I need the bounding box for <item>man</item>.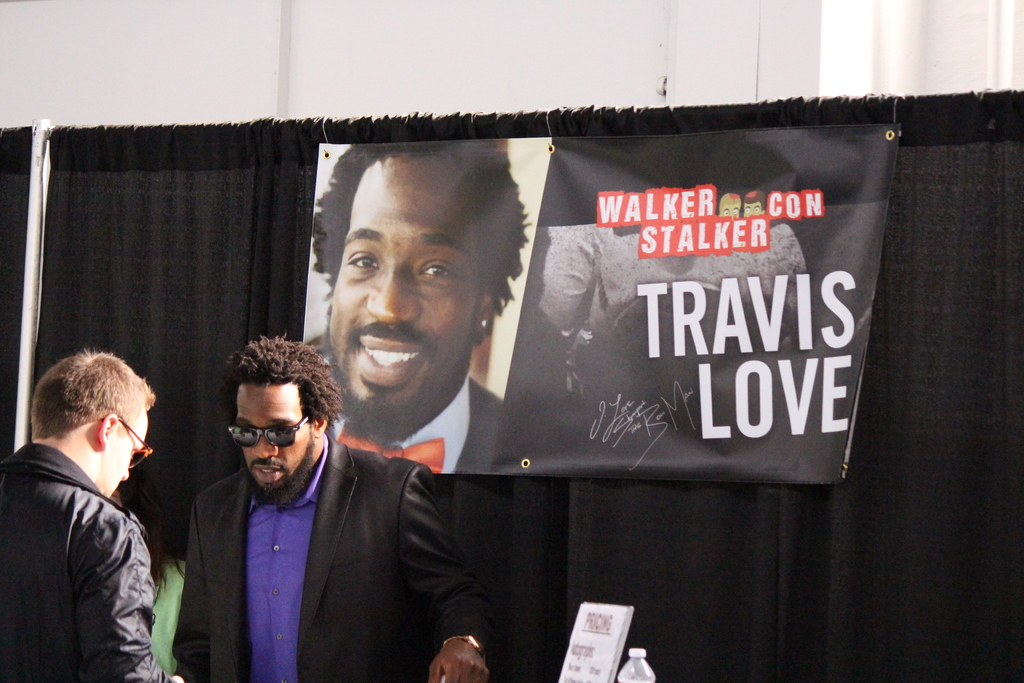
Here it is: region(308, 143, 527, 473).
